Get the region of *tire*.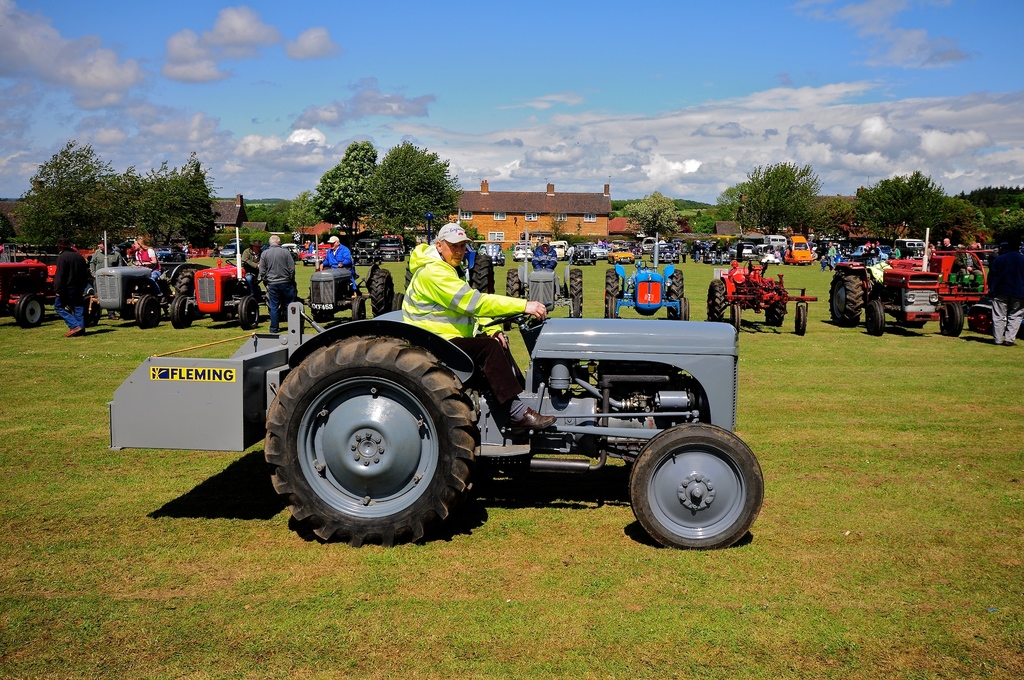
box=[735, 304, 741, 327].
